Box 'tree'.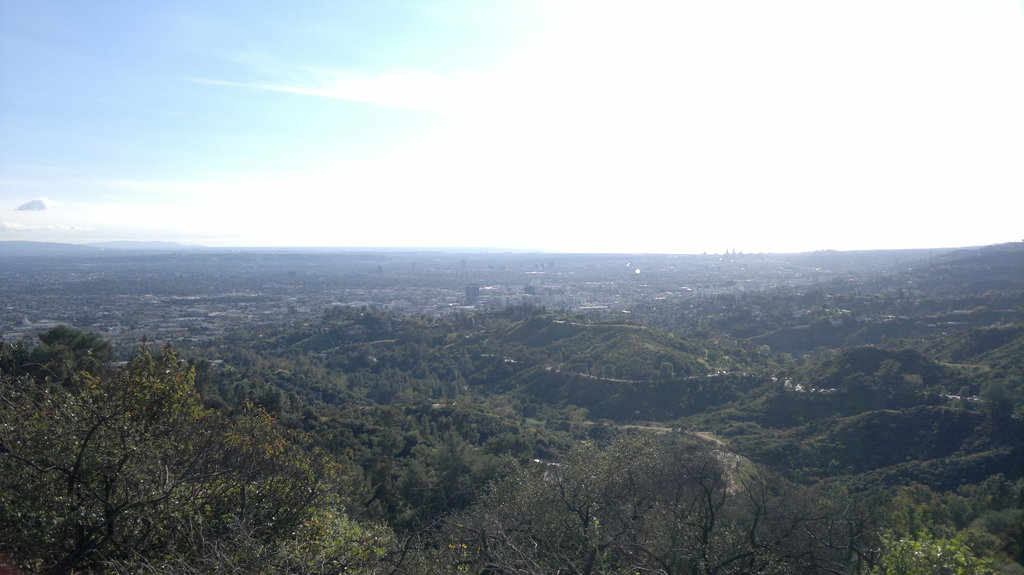
(902, 458, 1023, 537).
